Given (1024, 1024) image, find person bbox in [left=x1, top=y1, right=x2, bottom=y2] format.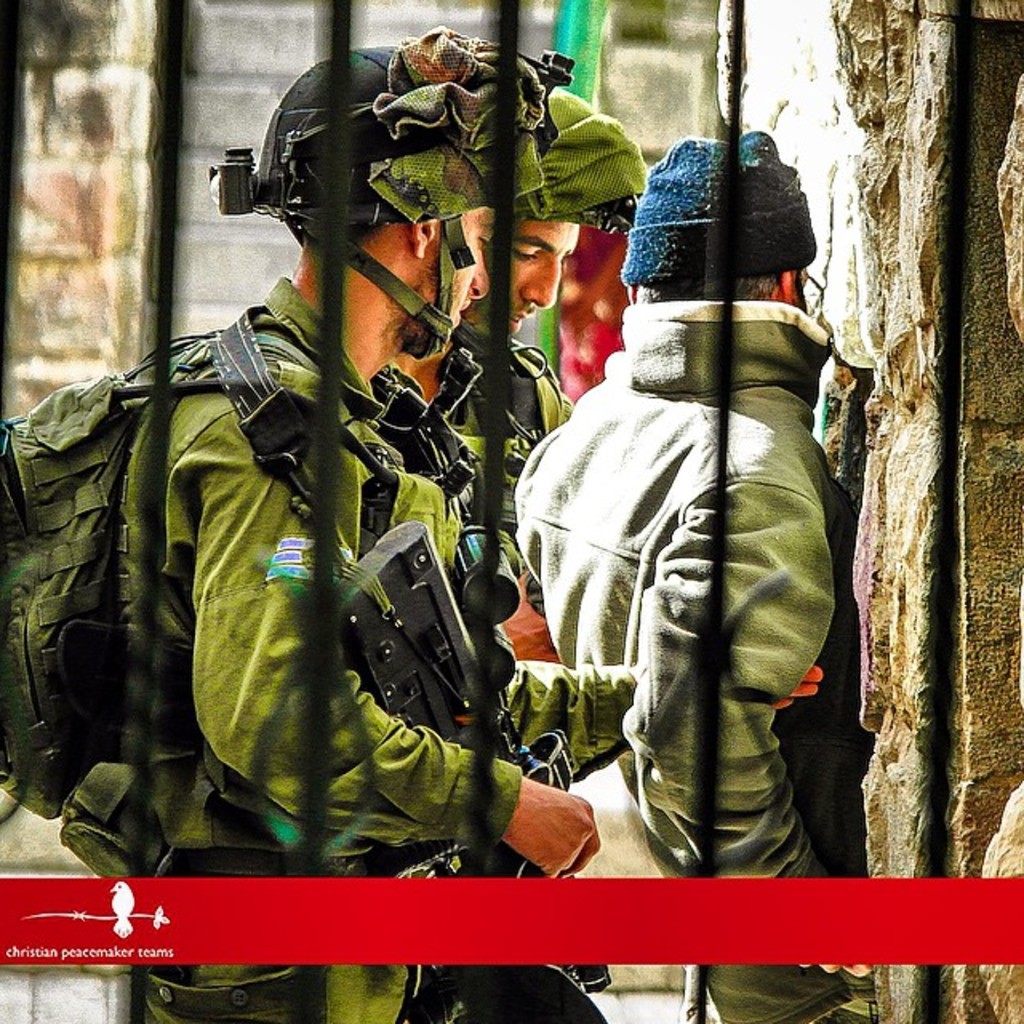
[left=512, top=120, right=861, bottom=1022].
